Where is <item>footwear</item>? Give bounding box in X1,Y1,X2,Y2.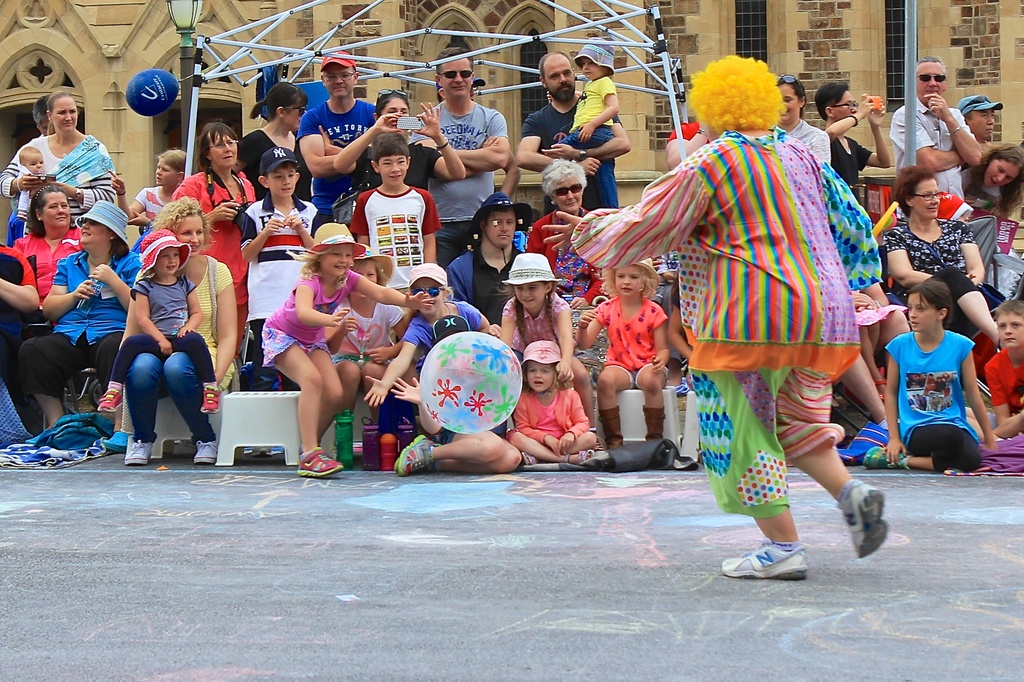
201,391,220,417.
